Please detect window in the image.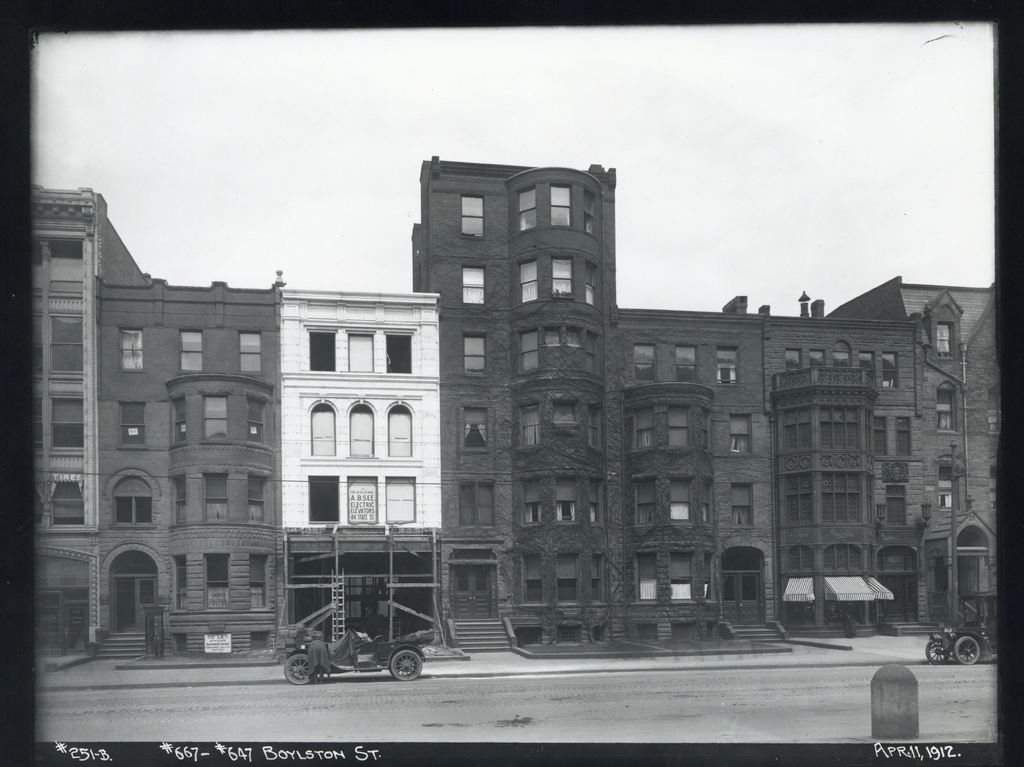
x1=179 y1=332 x2=204 y2=375.
